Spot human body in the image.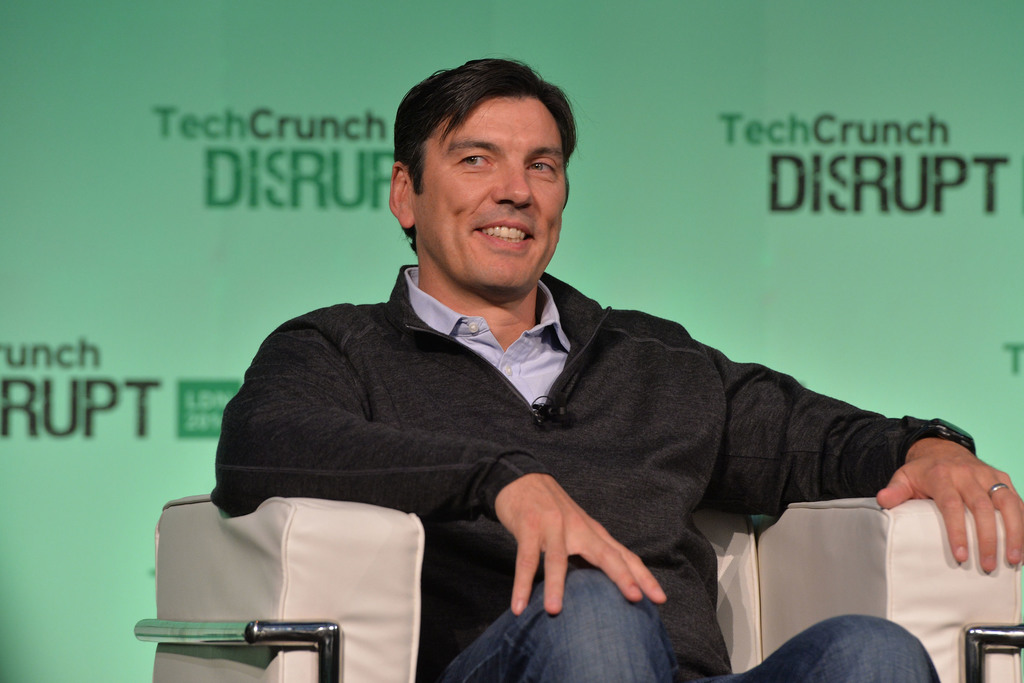
human body found at (left=207, top=59, right=1023, bottom=682).
